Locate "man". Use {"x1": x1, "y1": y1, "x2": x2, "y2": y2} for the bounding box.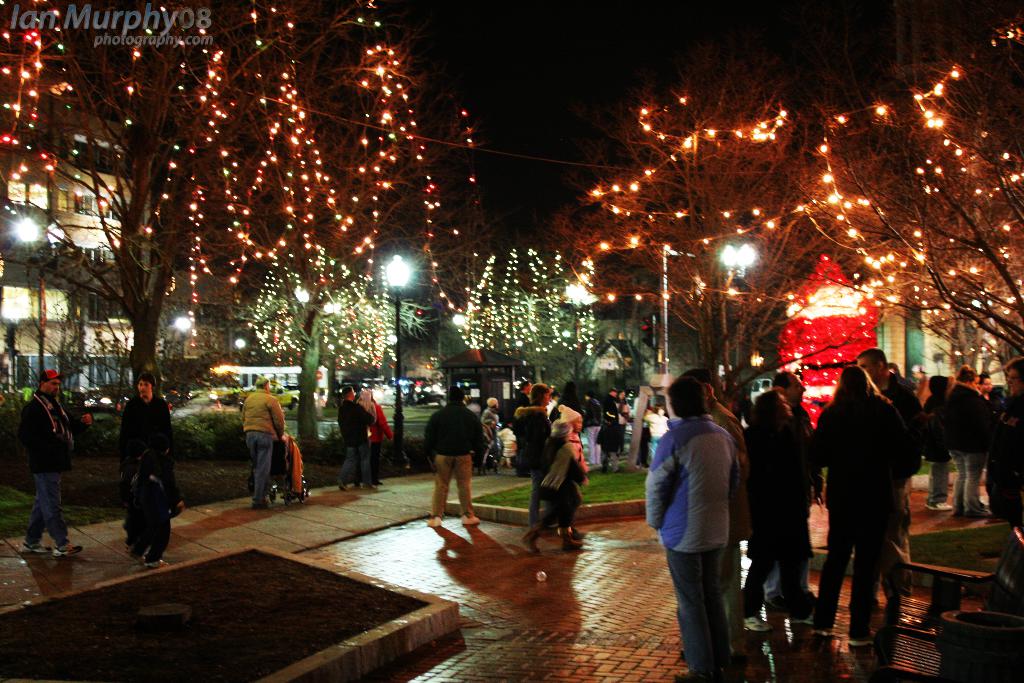
{"x1": 119, "y1": 370, "x2": 186, "y2": 573}.
